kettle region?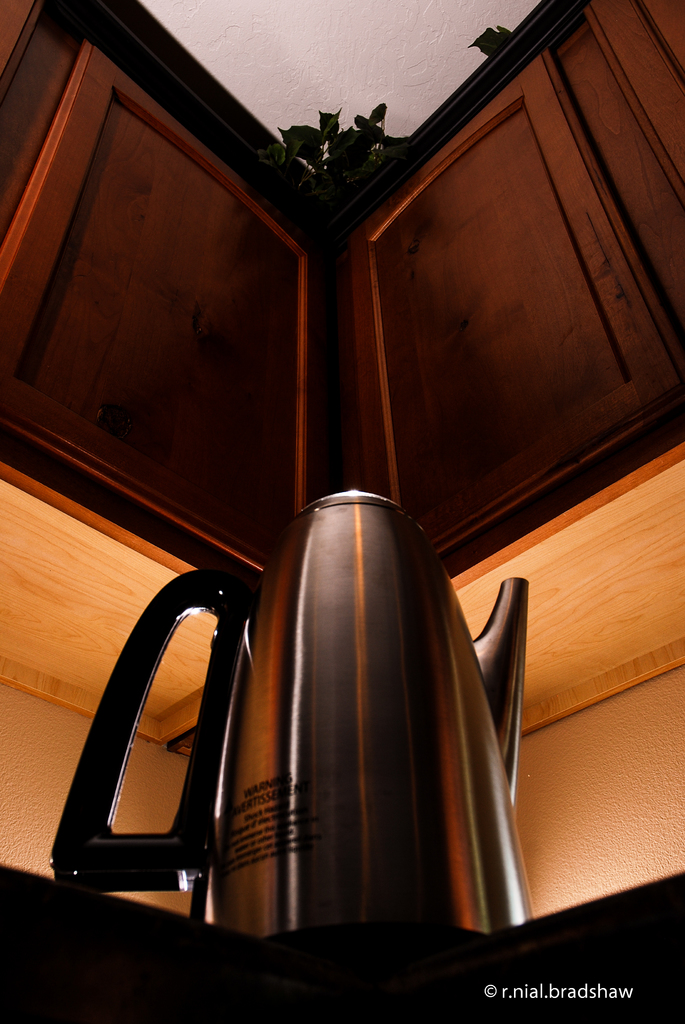
select_region(44, 489, 521, 934)
